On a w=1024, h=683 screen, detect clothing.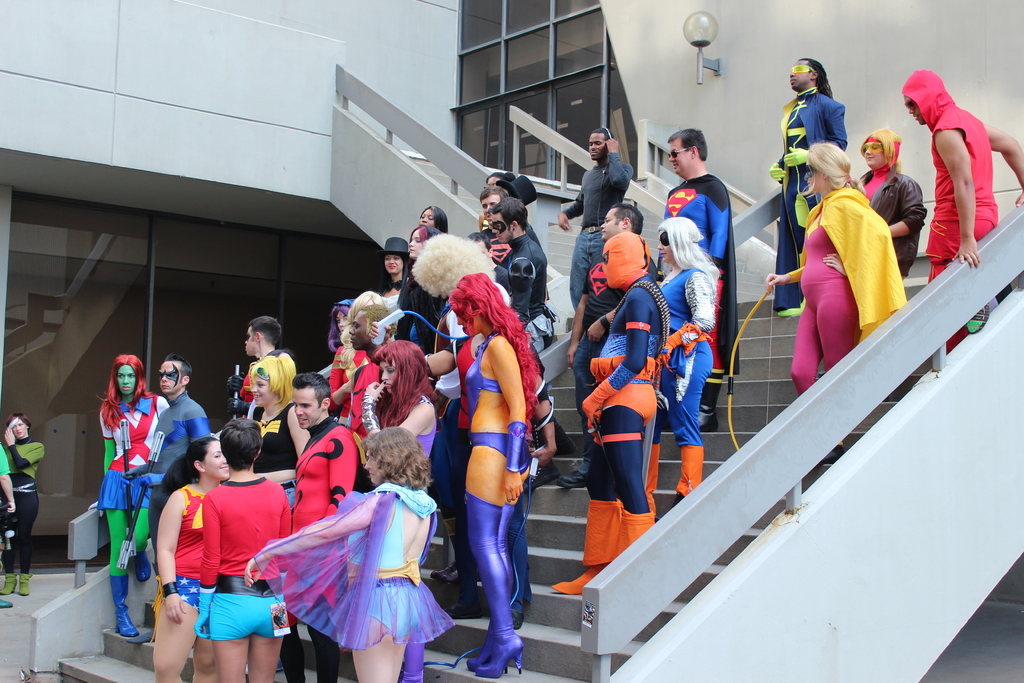
(920, 65, 1003, 346).
